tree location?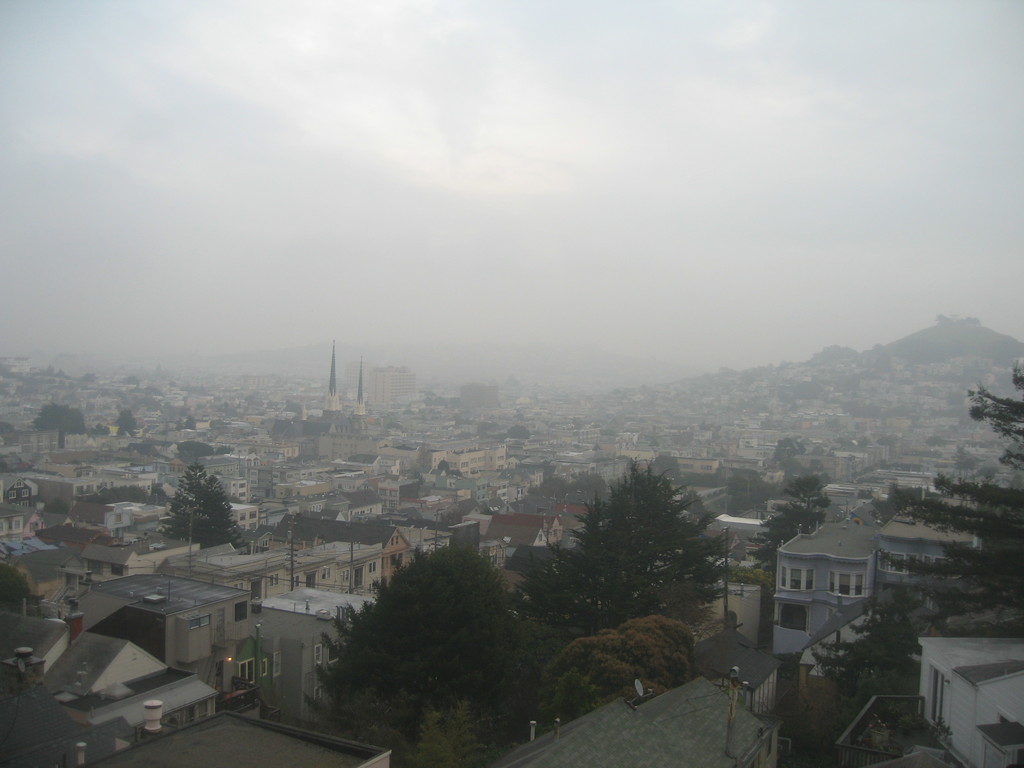
<region>112, 410, 136, 439</region>
